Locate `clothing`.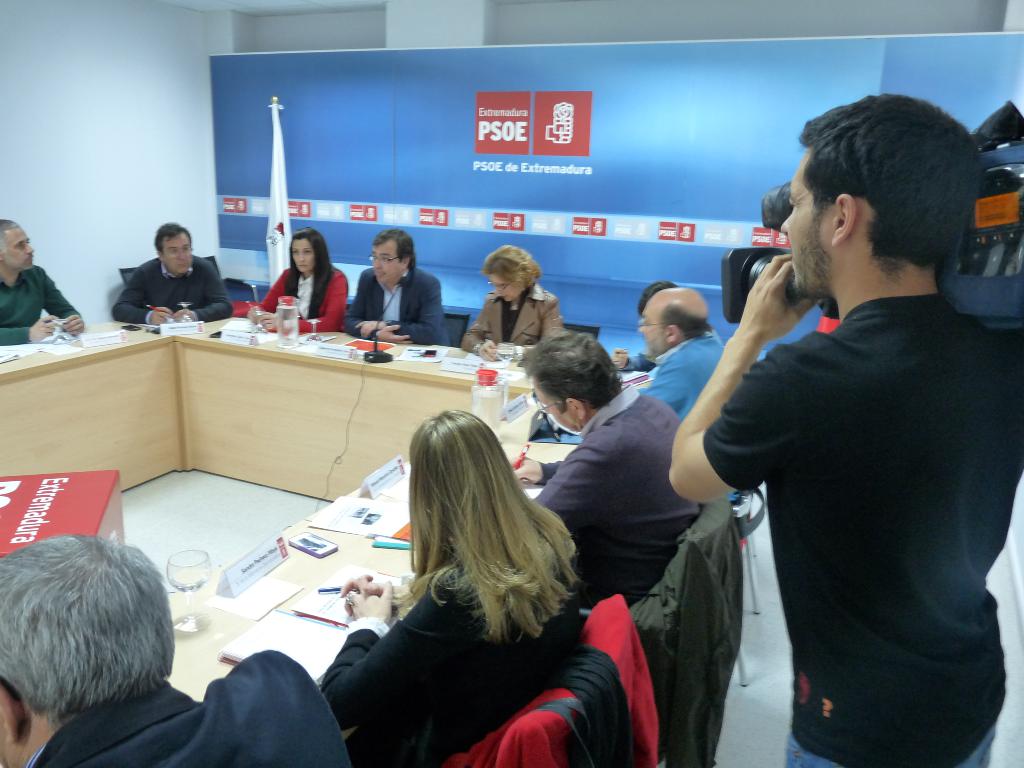
Bounding box: 0/271/79/344.
